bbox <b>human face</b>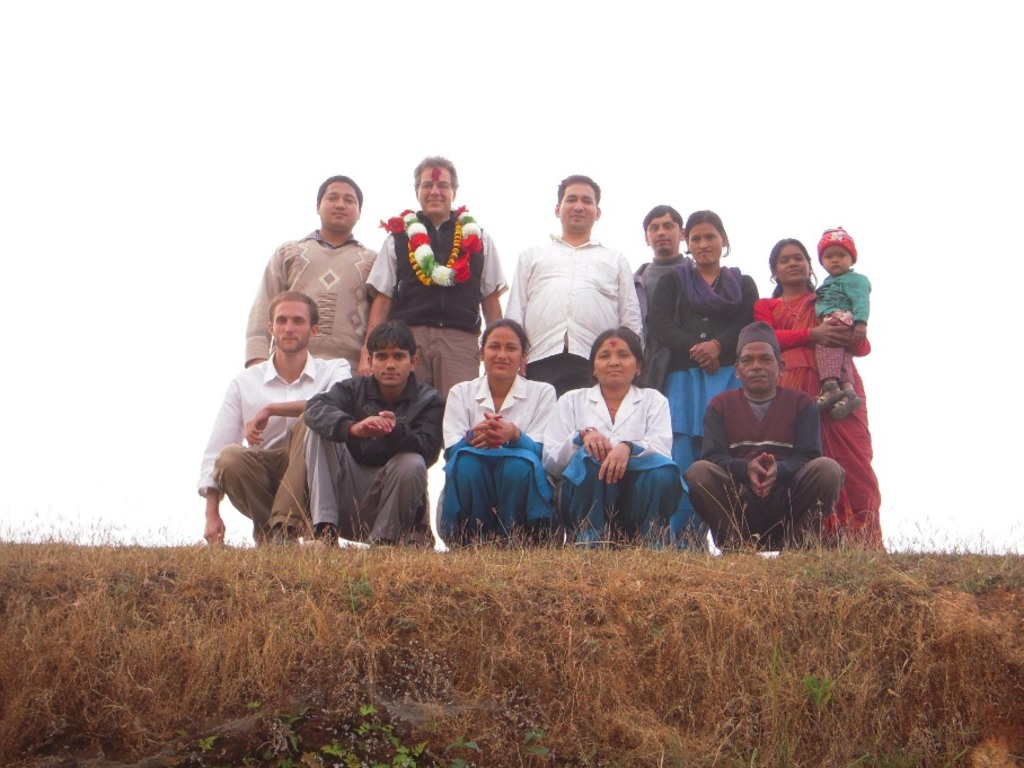
(272,299,310,353)
